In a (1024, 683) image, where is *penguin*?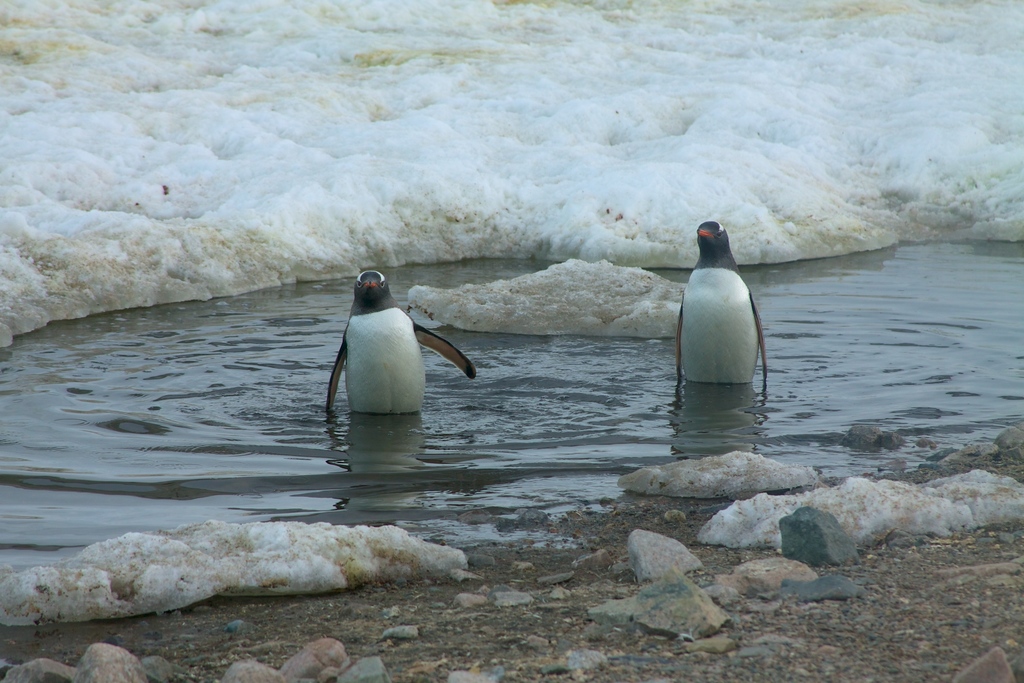
[x1=317, y1=274, x2=467, y2=425].
